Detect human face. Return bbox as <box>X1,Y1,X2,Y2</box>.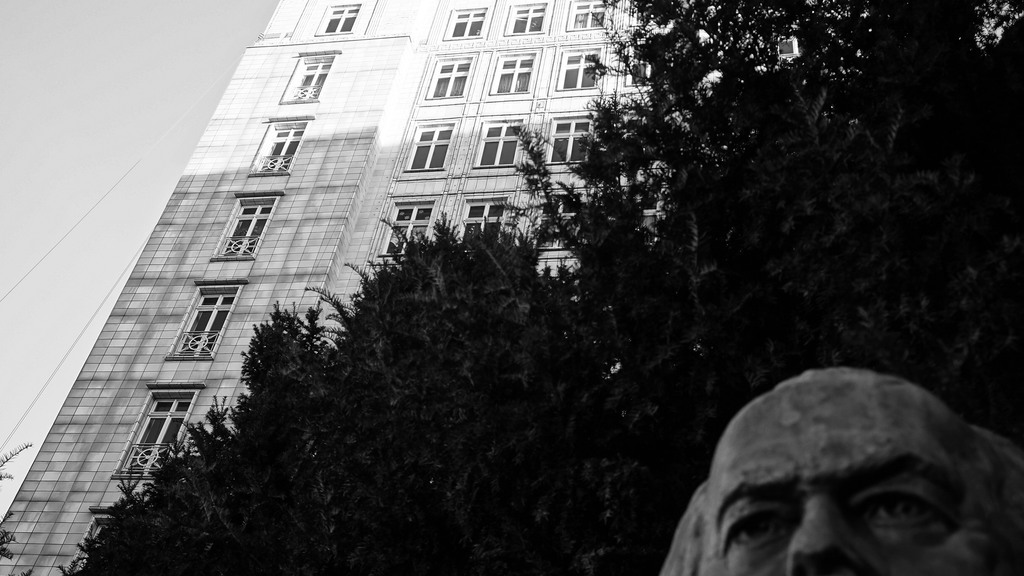
<box>694,387,1022,575</box>.
